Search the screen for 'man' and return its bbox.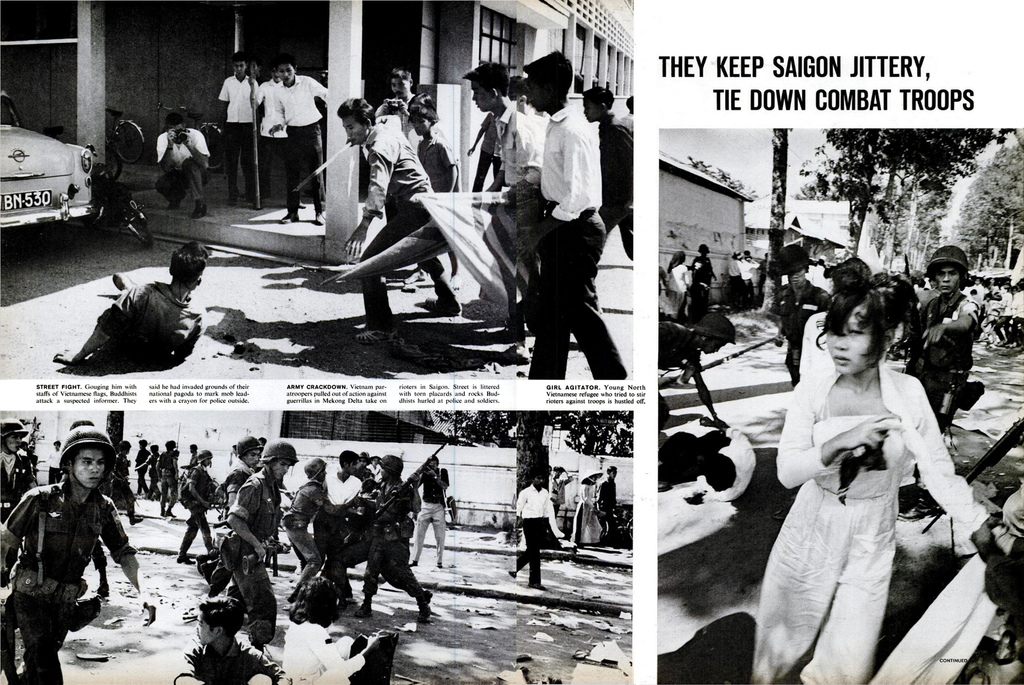
Found: bbox=[1, 425, 163, 684].
